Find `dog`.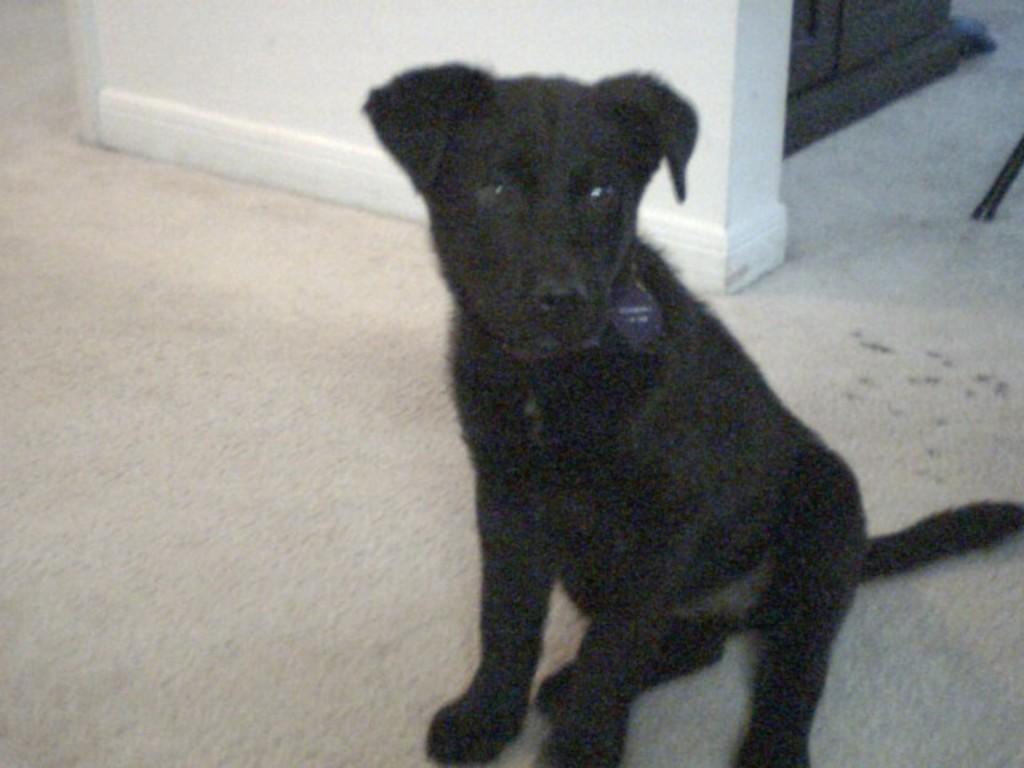
(358, 62, 1022, 766).
